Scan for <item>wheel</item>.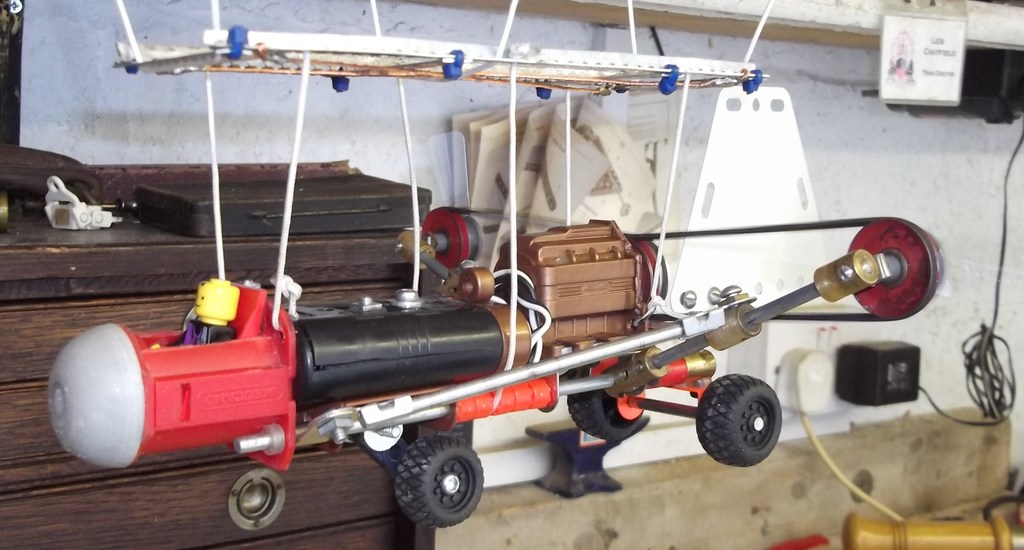
Scan result: [566,369,646,442].
